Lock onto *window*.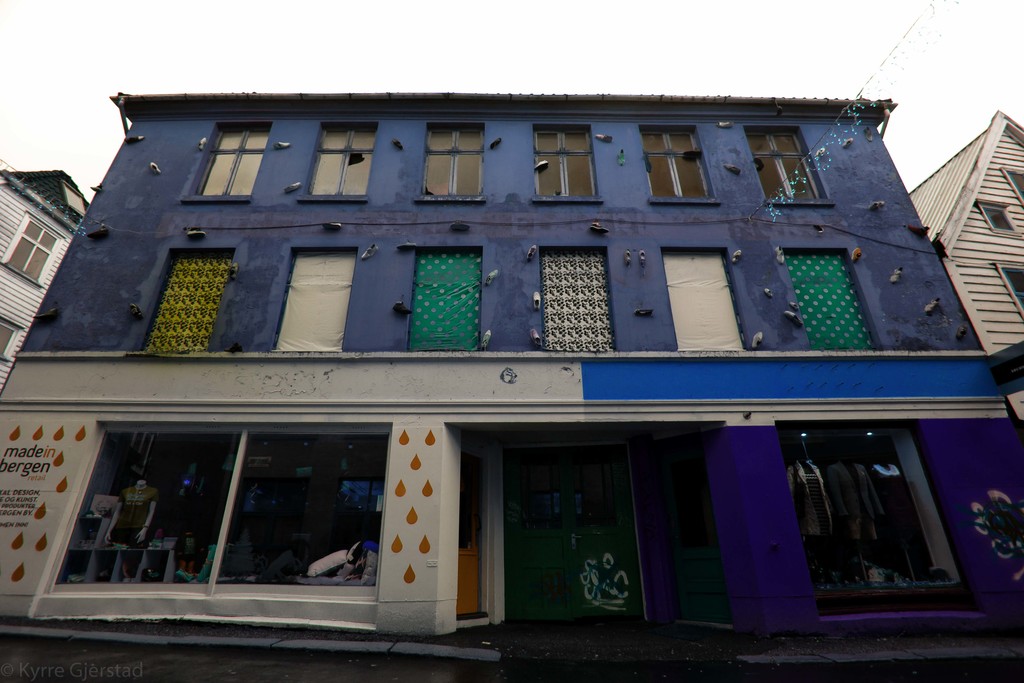
Locked: <bbox>995, 261, 1023, 315</bbox>.
